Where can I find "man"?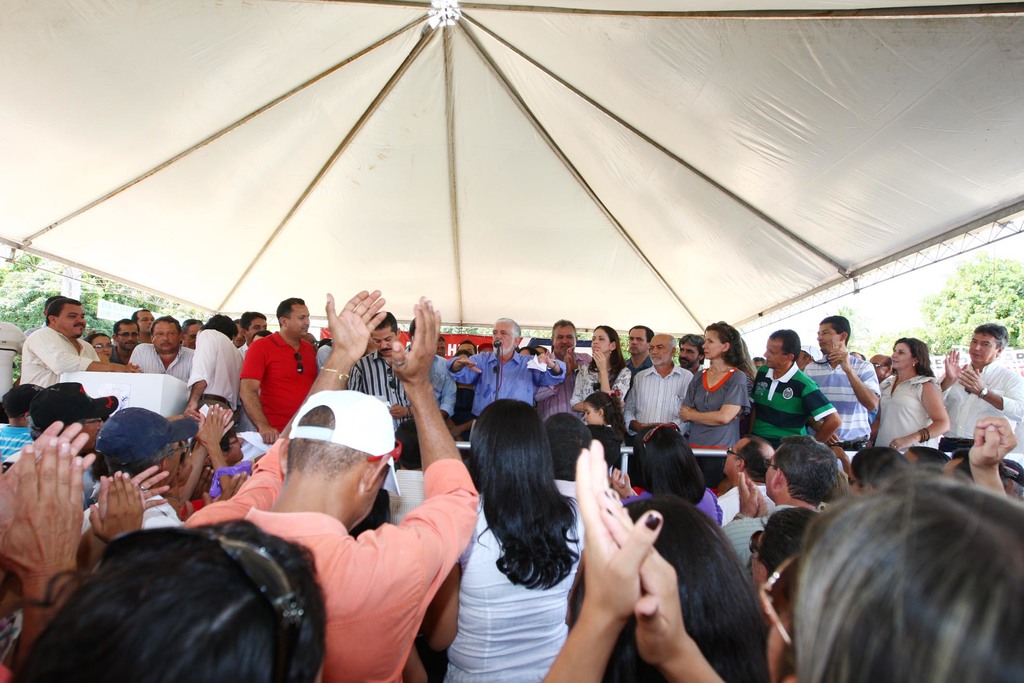
You can find it at rect(845, 348, 863, 360).
